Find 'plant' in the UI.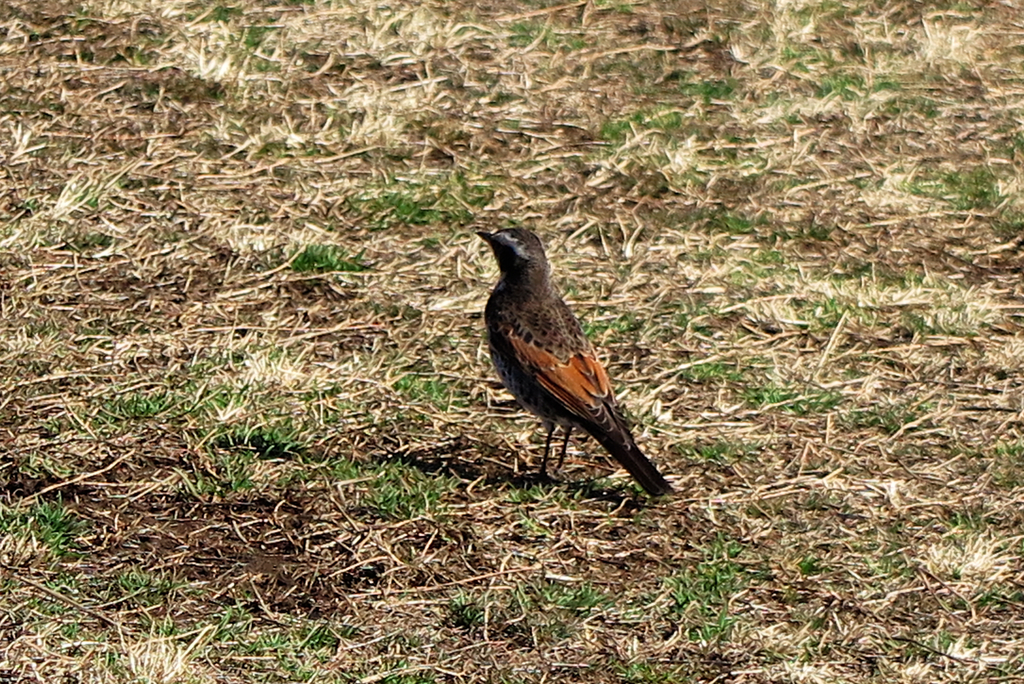
UI element at (left=420, top=158, right=535, bottom=219).
